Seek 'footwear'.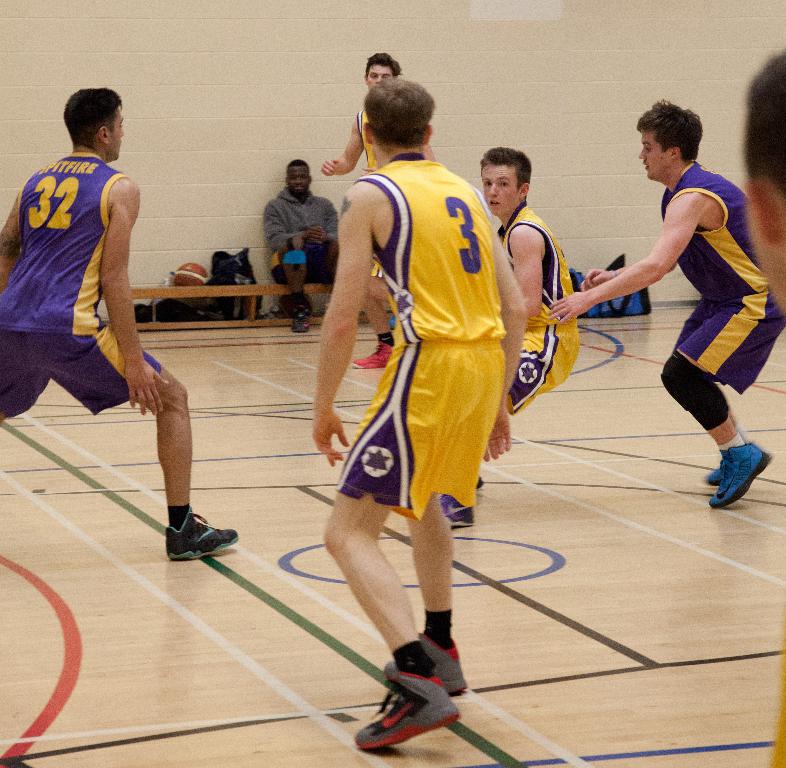
[169, 512, 243, 566].
